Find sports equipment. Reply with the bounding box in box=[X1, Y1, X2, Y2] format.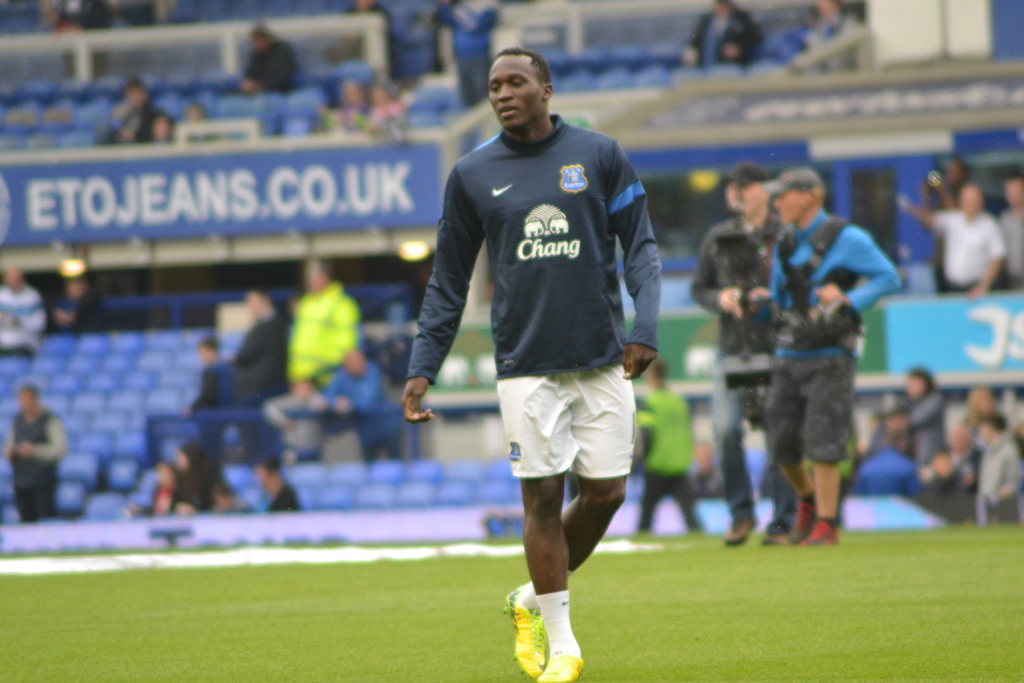
box=[792, 500, 815, 544].
